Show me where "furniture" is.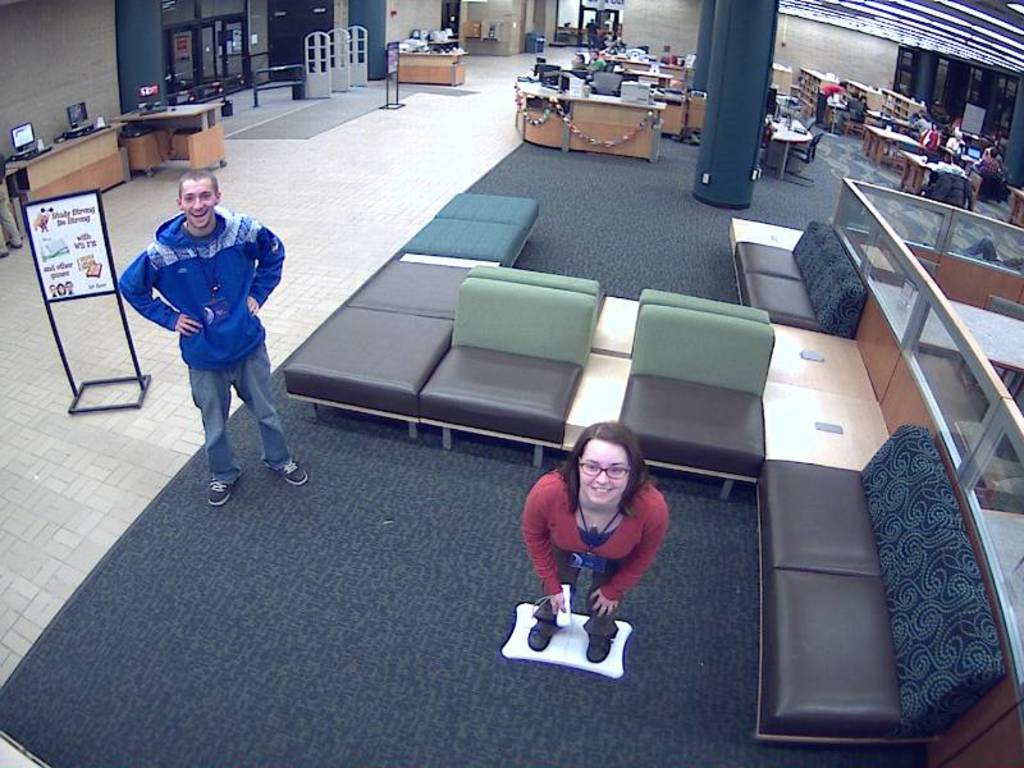
"furniture" is at (x1=1016, y1=183, x2=1023, y2=224).
